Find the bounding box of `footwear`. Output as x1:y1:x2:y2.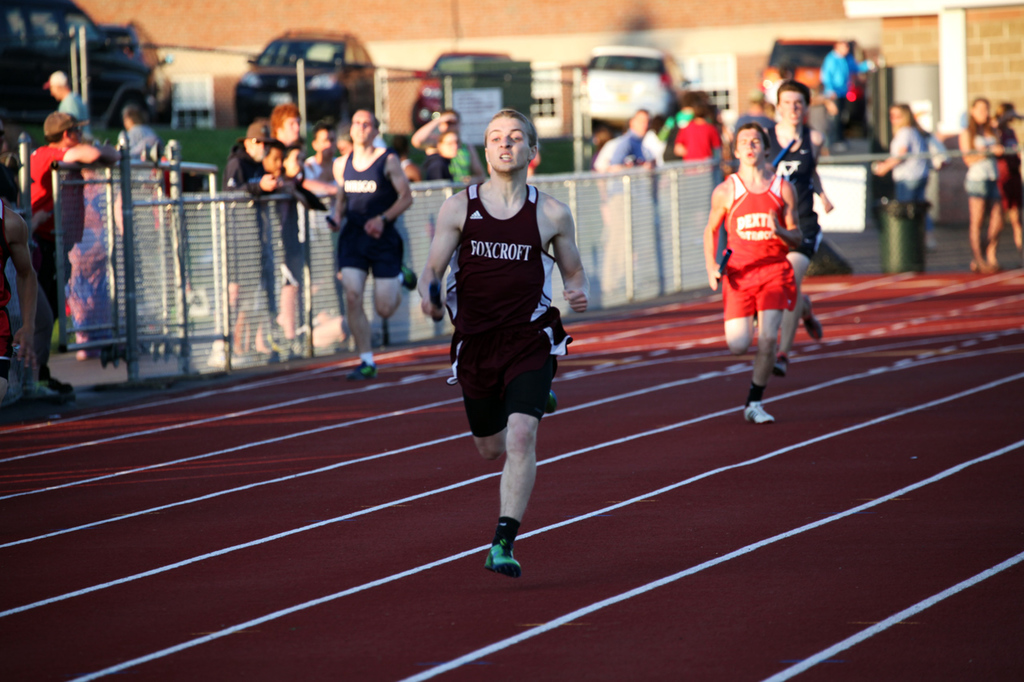
402:261:419:293.
